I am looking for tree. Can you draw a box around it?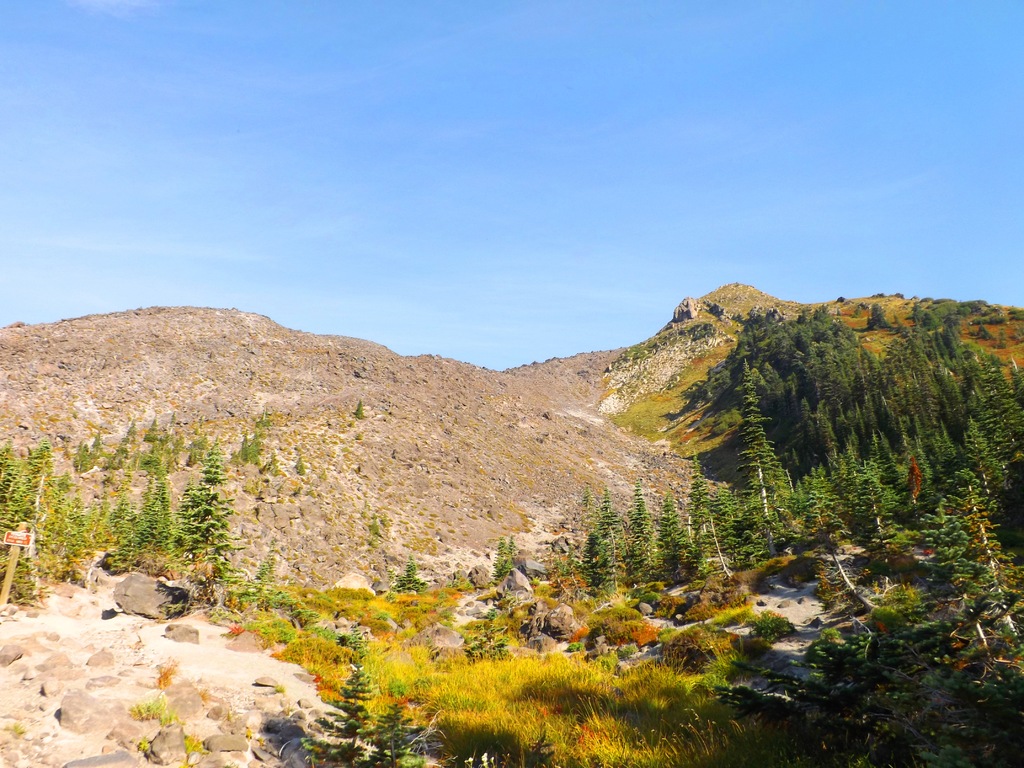
Sure, the bounding box is x1=886, y1=406, x2=909, y2=481.
